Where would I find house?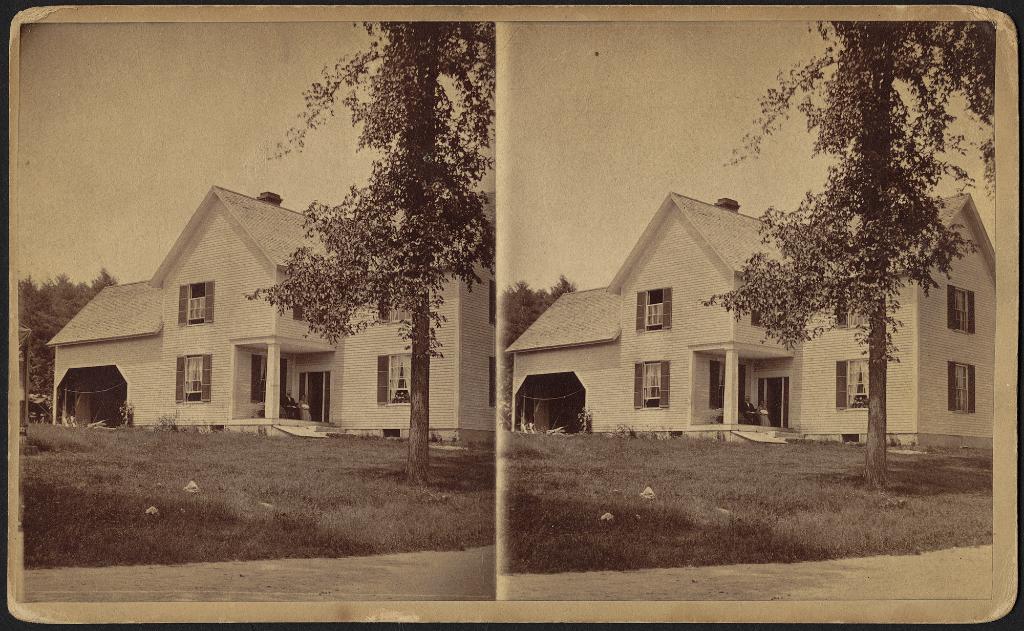
At left=505, top=195, right=994, bottom=455.
